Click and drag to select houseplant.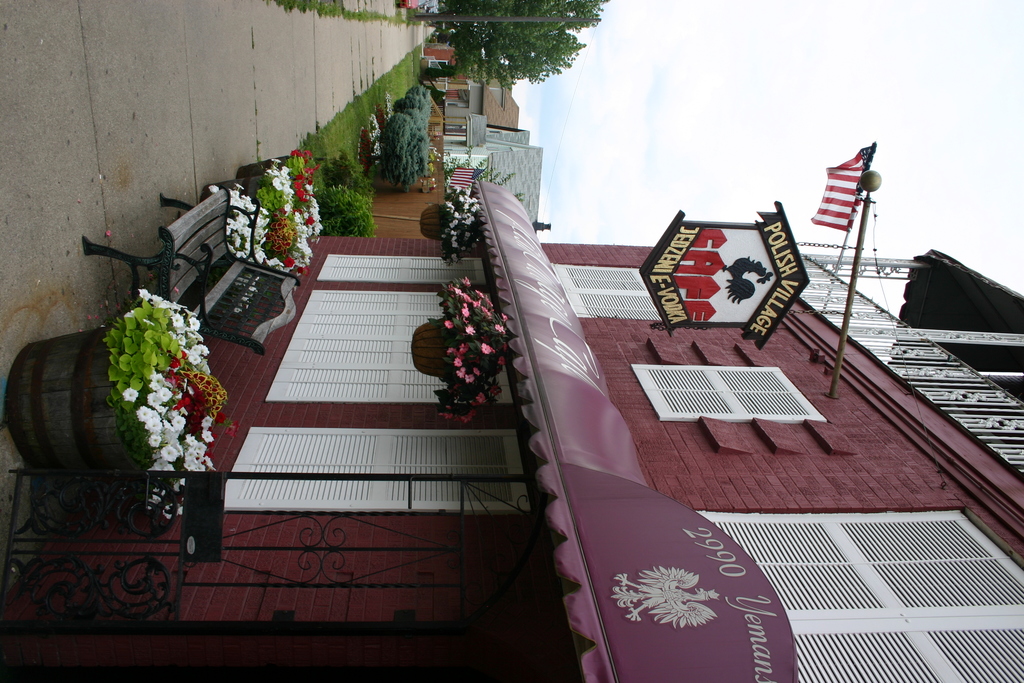
Selection: (409, 273, 514, 421).
